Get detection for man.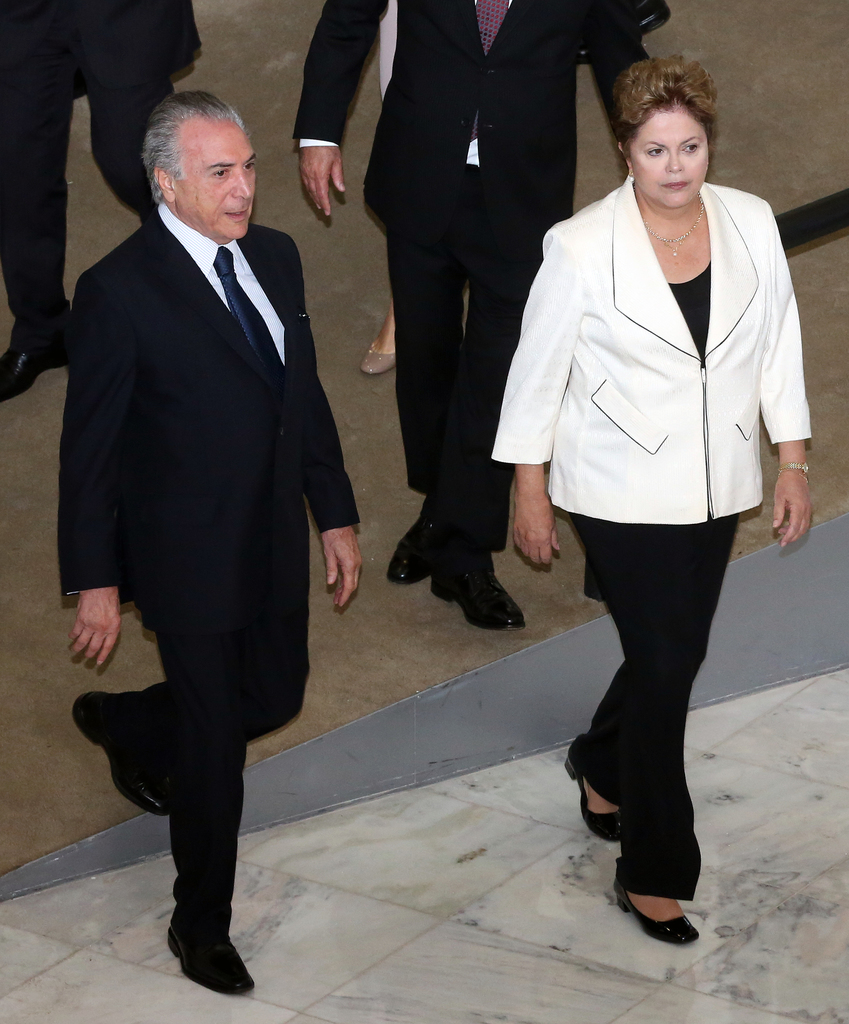
Detection: BBox(0, 0, 210, 394).
